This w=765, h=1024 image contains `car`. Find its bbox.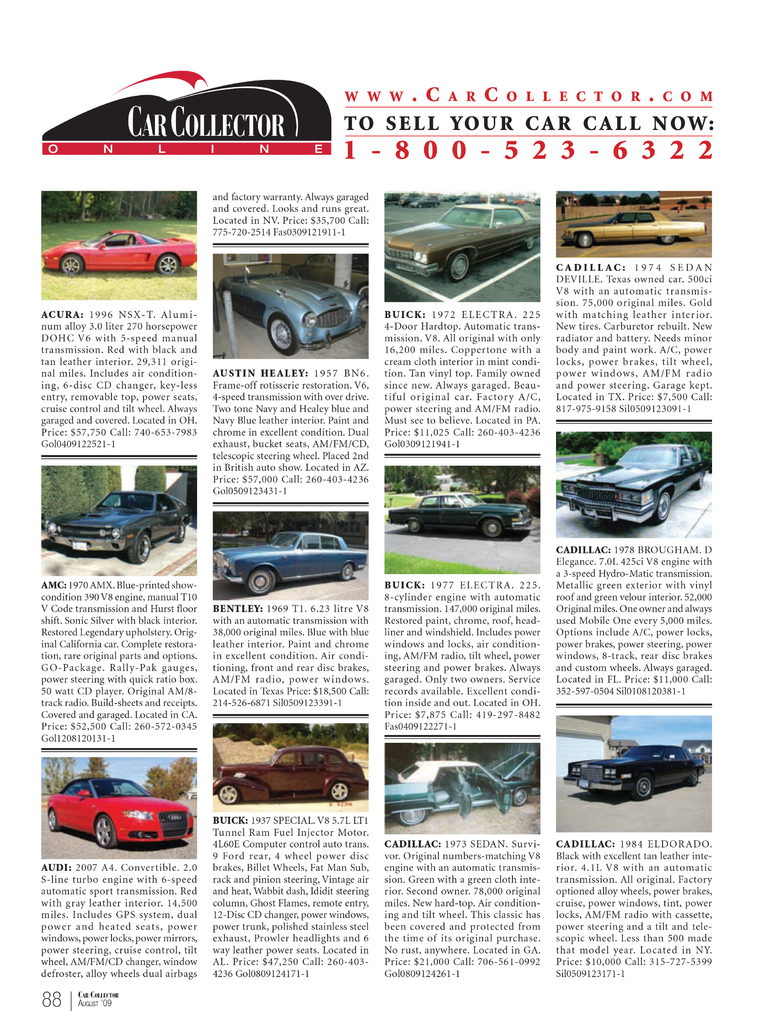
BBox(560, 207, 713, 245).
